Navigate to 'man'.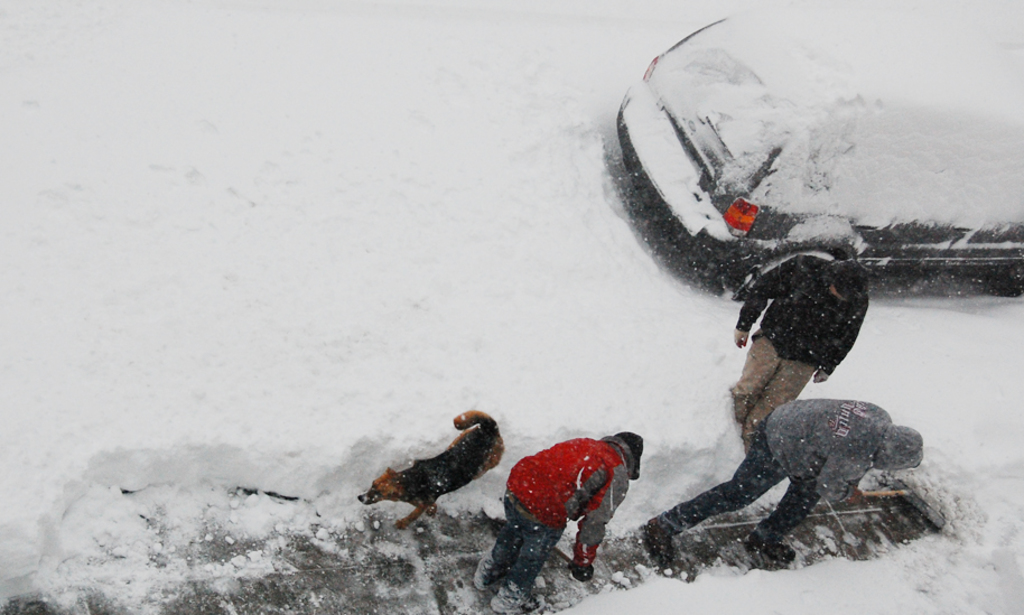
Navigation target: Rect(654, 309, 931, 570).
